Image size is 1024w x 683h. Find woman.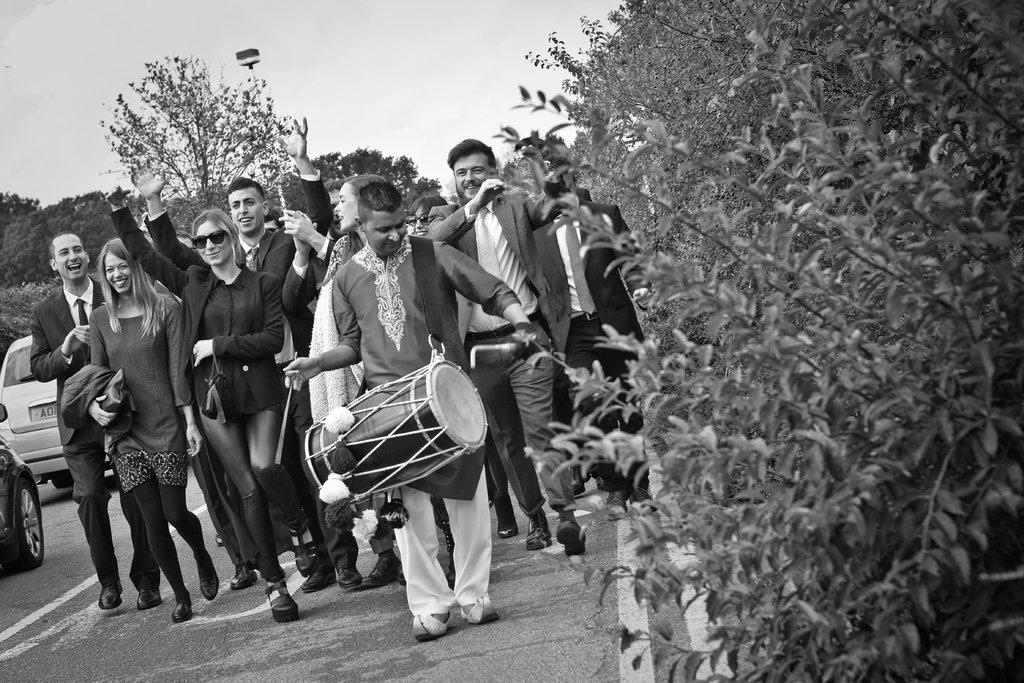
x1=58, y1=231, x2=217, y2=620.
